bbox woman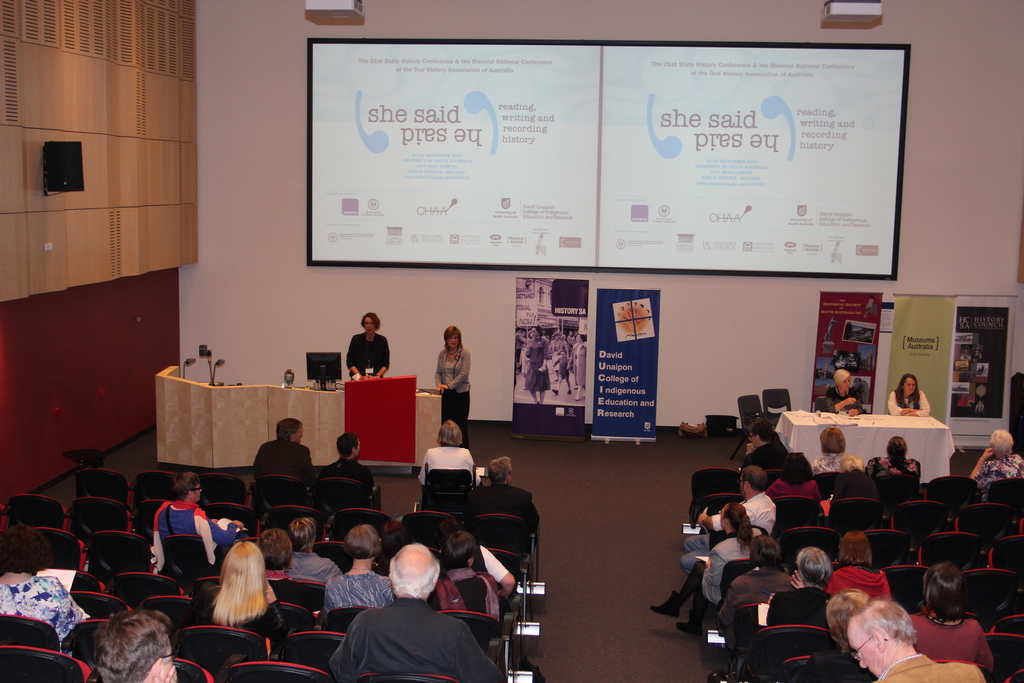
902, 562, 997, 671
